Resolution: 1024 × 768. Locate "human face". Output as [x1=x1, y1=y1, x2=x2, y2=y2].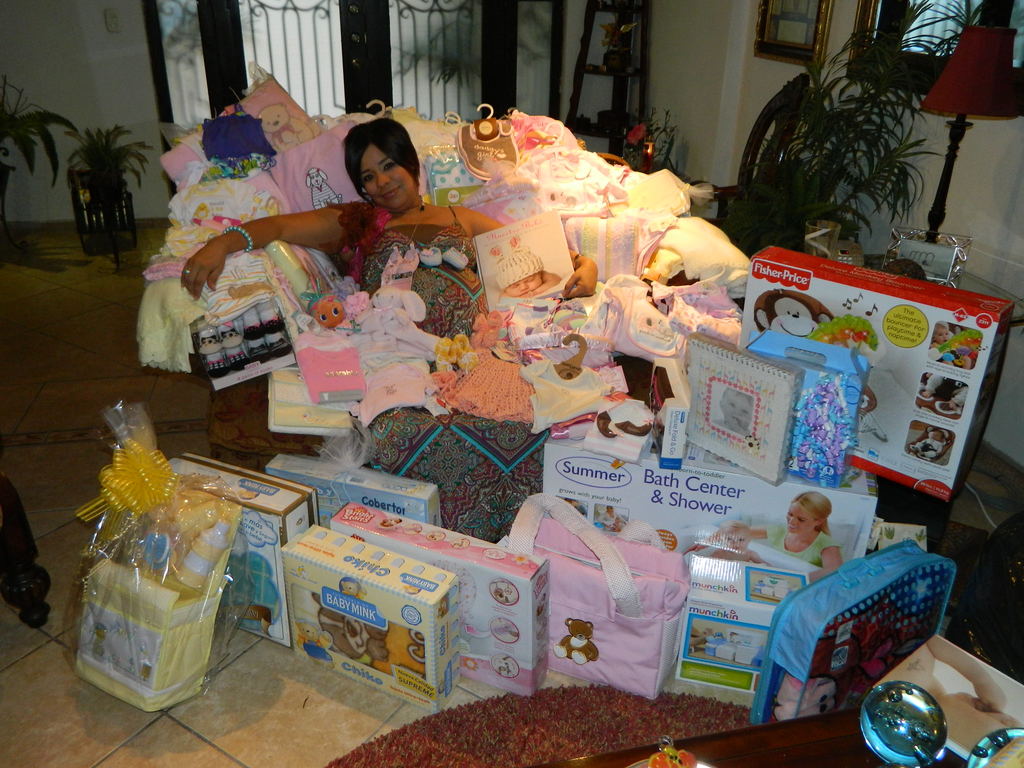
[x1=365, y1=143, x2=414, y2=212].
